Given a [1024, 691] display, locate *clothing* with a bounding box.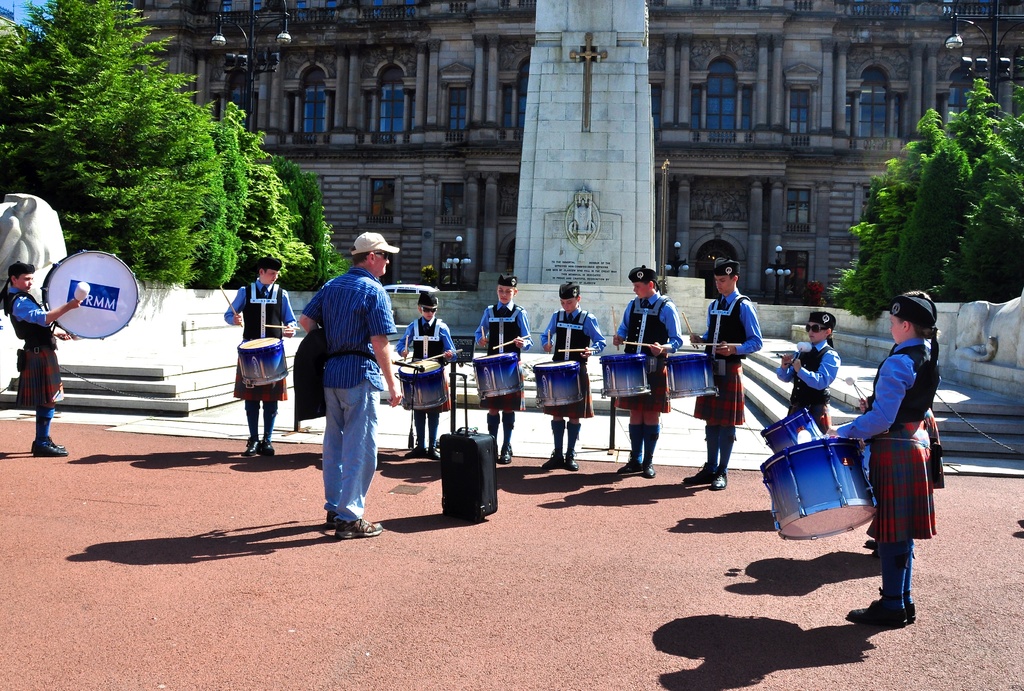
Located: <region>692, 290, 762, 425</region>.
